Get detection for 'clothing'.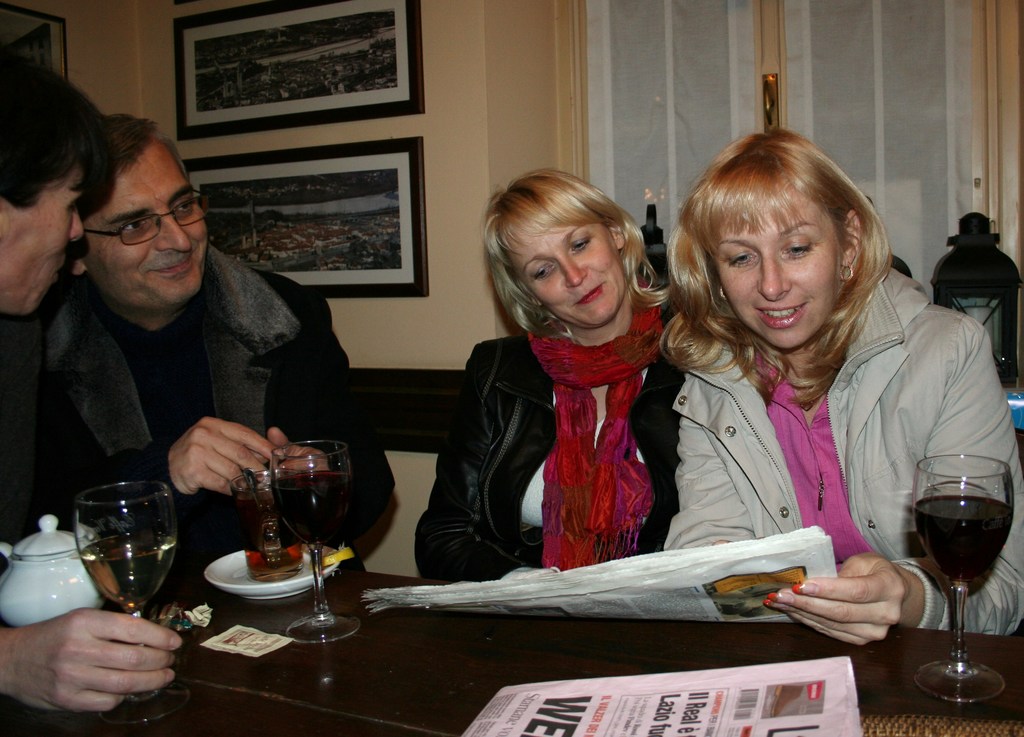
Detection: 406 324 681 568.
